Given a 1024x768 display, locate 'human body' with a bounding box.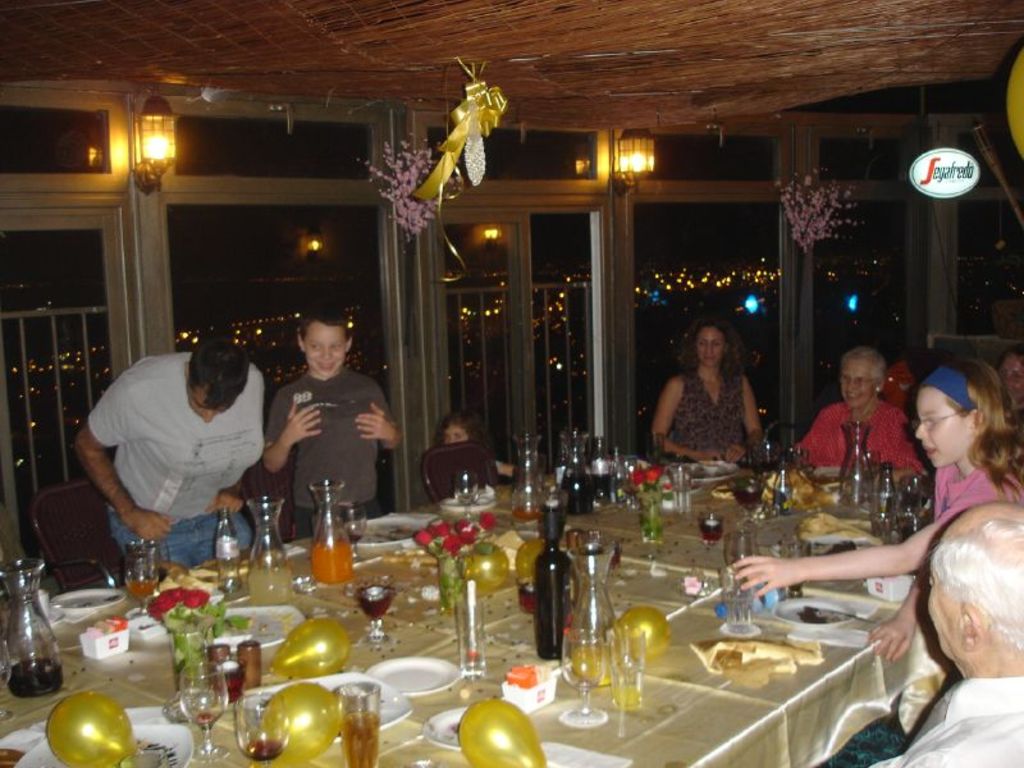
Located: crop(649, 366, 765, 460).
